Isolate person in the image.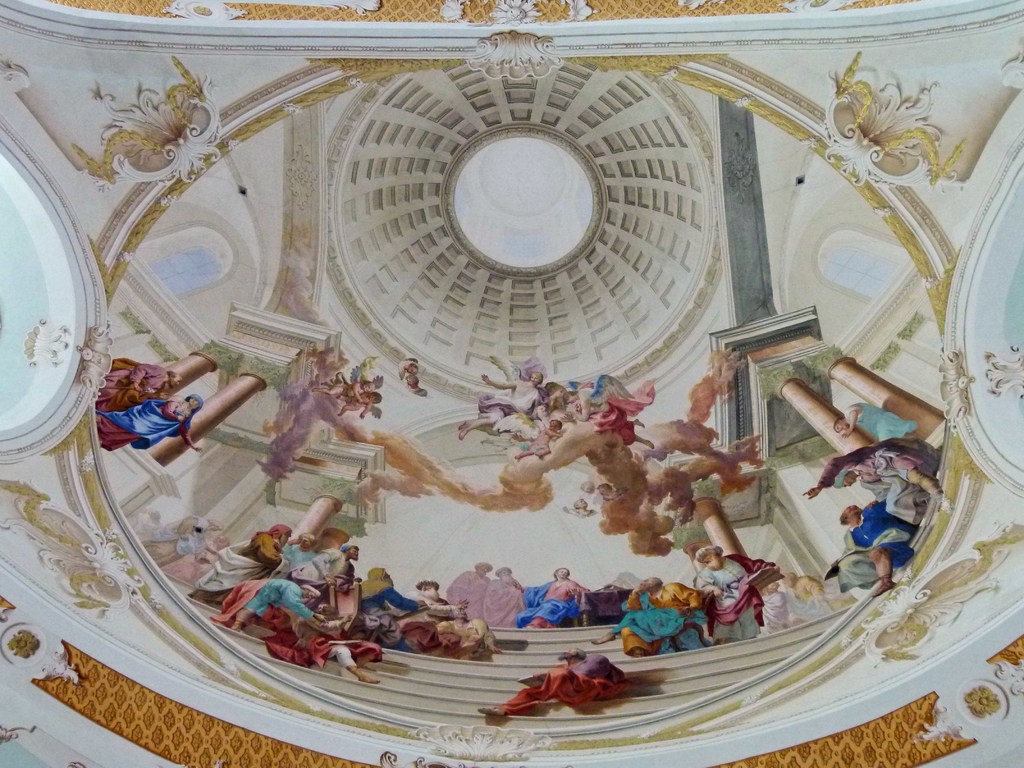
Isolated region: bbox=[293, 604, 388, 689].
